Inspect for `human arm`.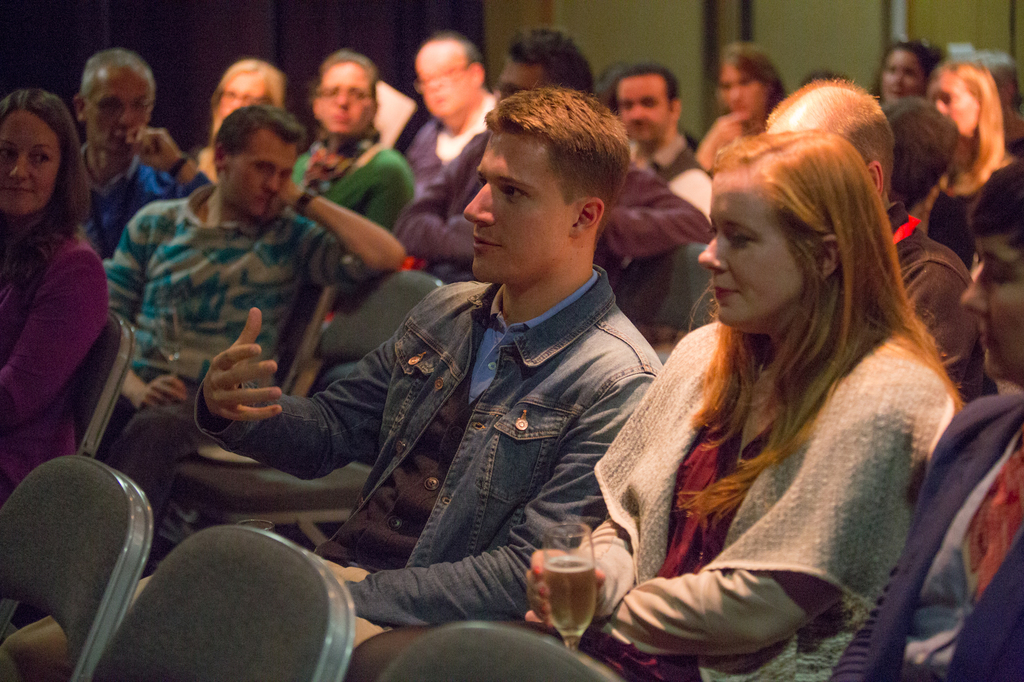
Inspection: 339,376,645,631.
